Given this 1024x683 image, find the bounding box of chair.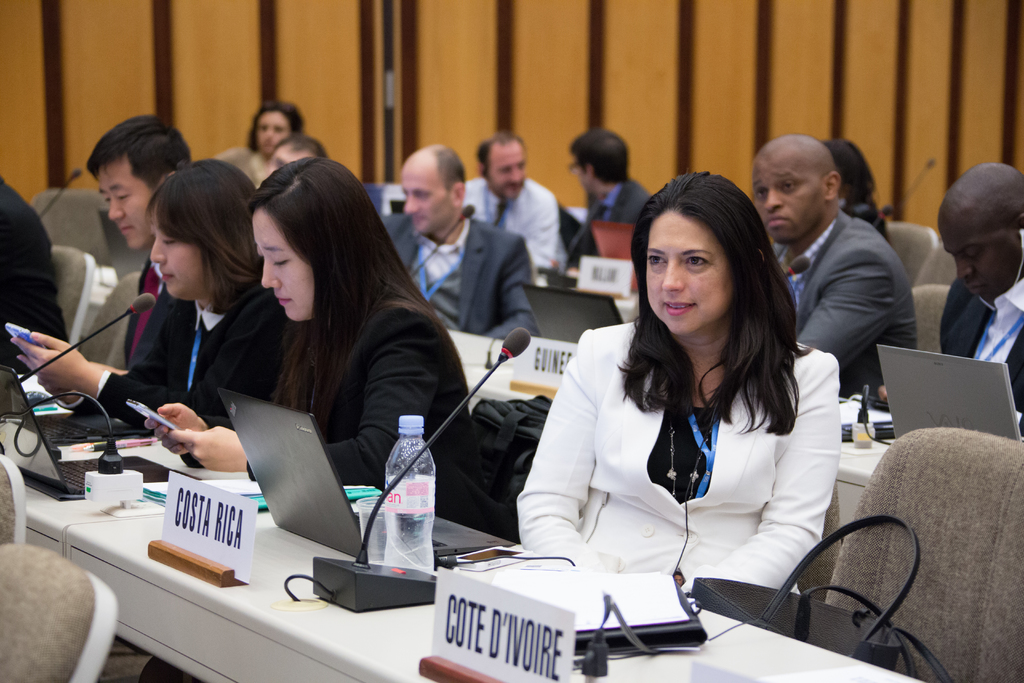
(x1=28, y1=189, x2=106, y2=270).
